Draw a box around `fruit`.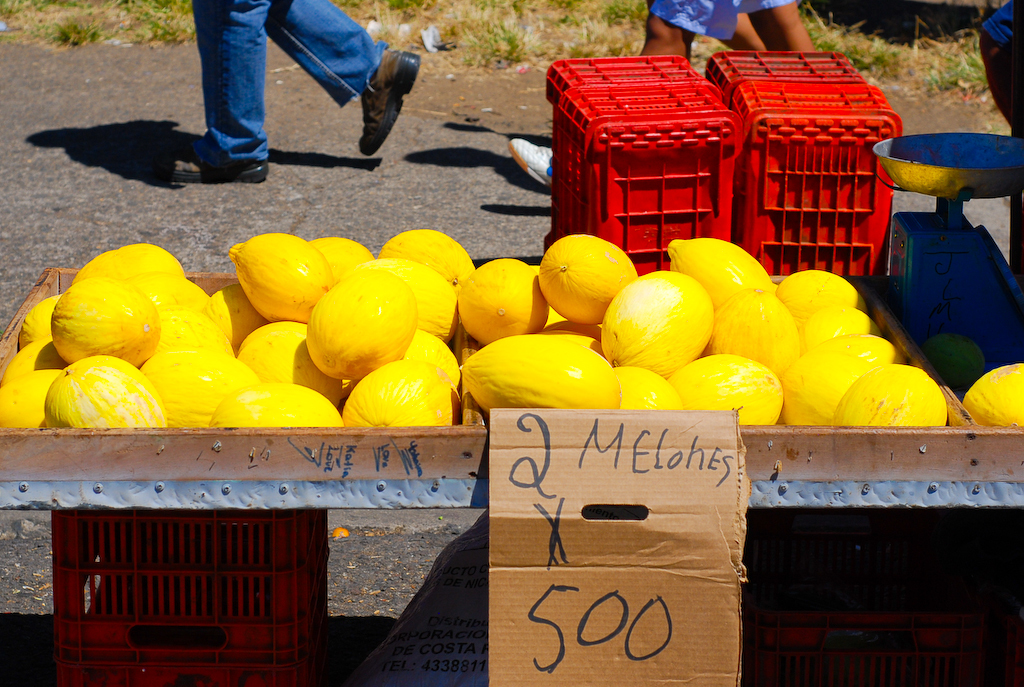
Rect(962, 363, 1023, 429).
